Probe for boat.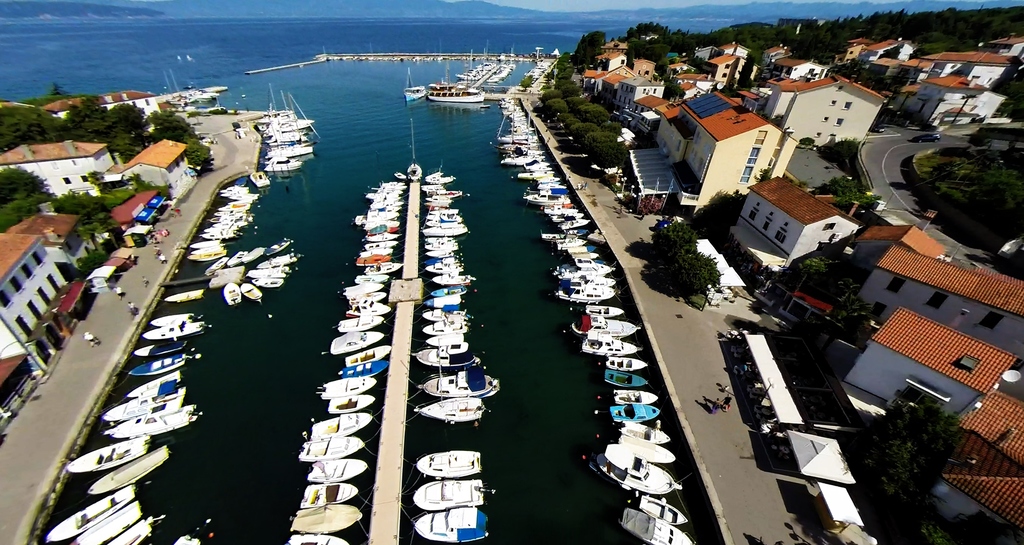
Probe result: <region>554, 279, 614, 303</region>.
